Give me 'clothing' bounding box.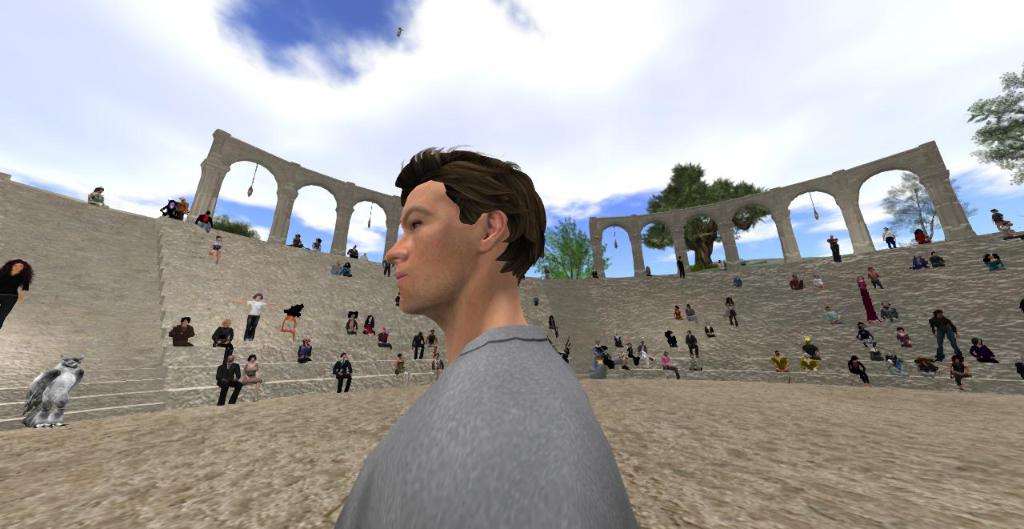
(left=858, top=278, right=882, bottom=317).
